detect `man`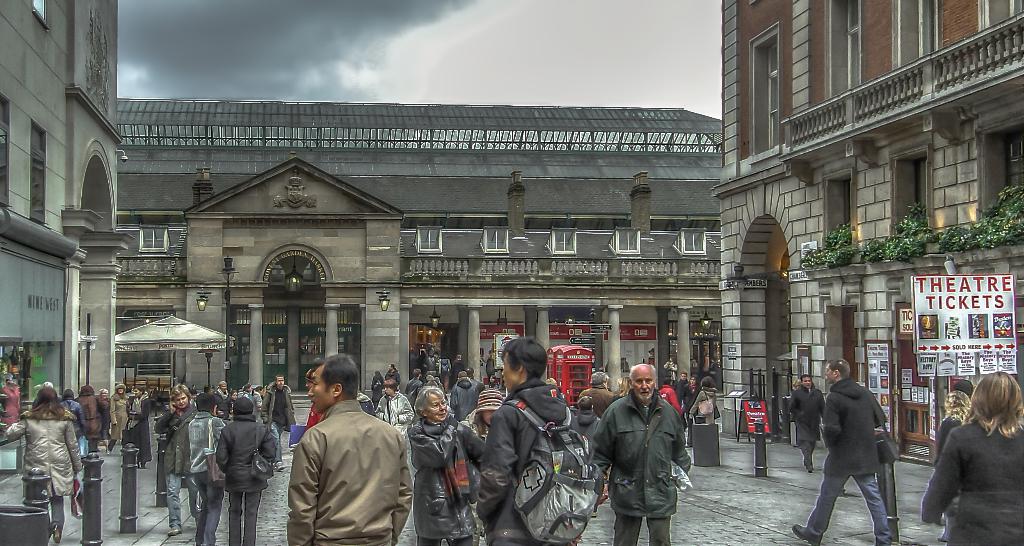
rect(408, 367, 424, 394)
